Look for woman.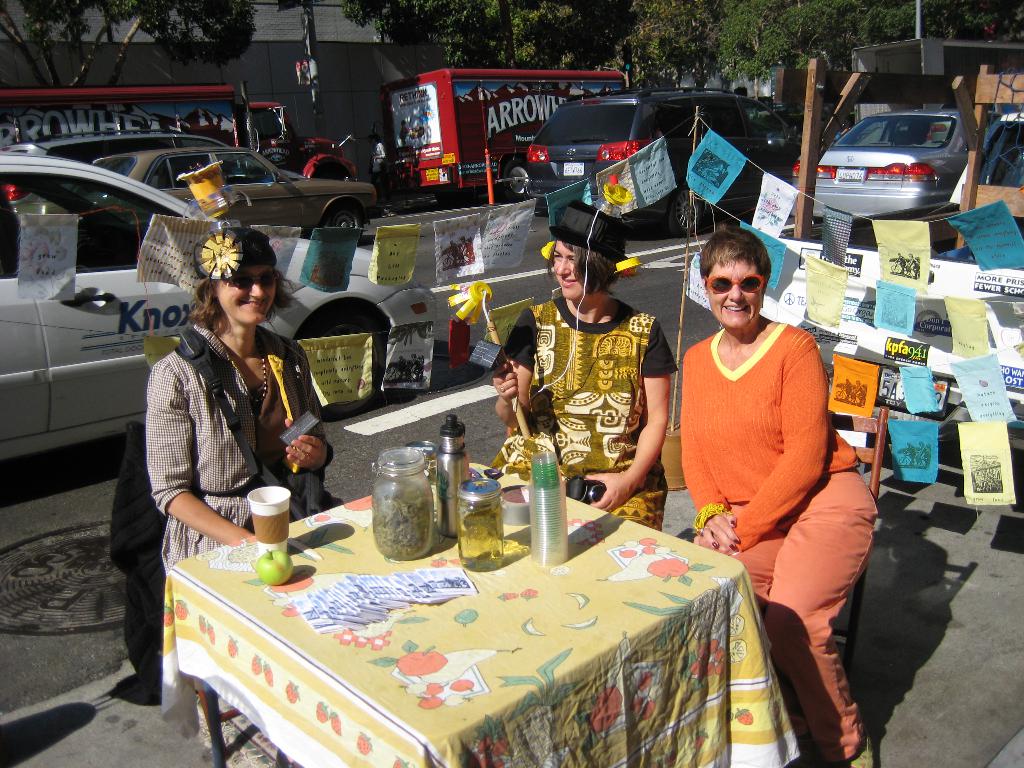
Found: bbox=[650, 227, 884, 764].
